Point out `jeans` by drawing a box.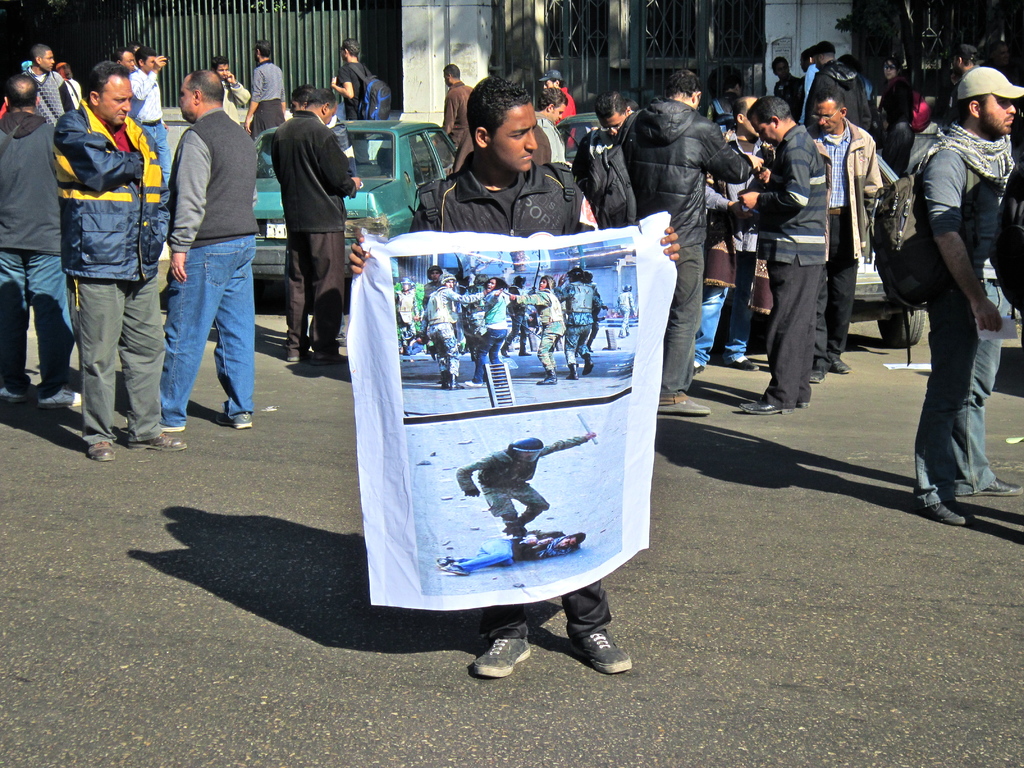
bbox(0, 250, 64, 404).
